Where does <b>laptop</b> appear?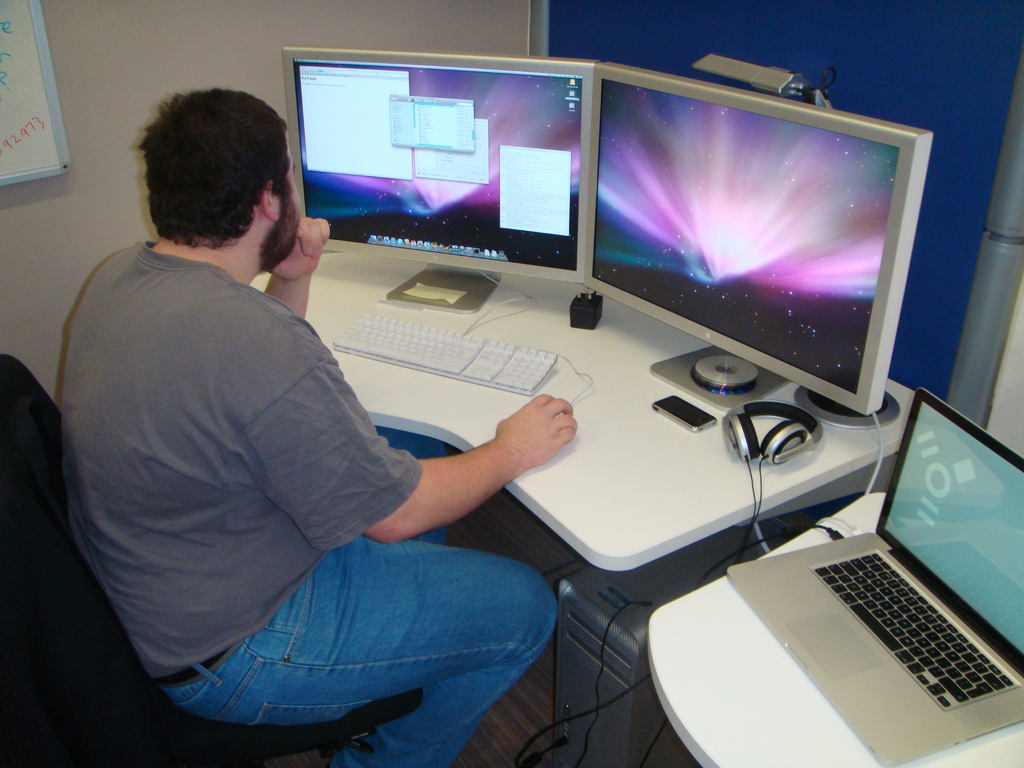
Appears at 727:389:1023:767.
